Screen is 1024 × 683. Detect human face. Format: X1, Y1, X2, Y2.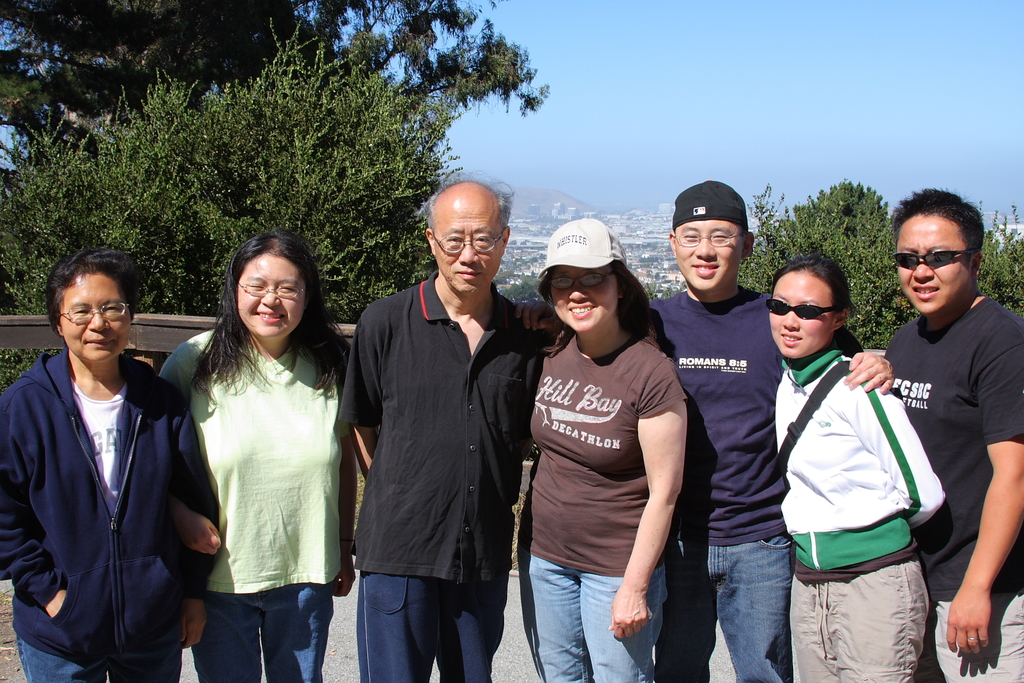
675, 219, 746, 293.
